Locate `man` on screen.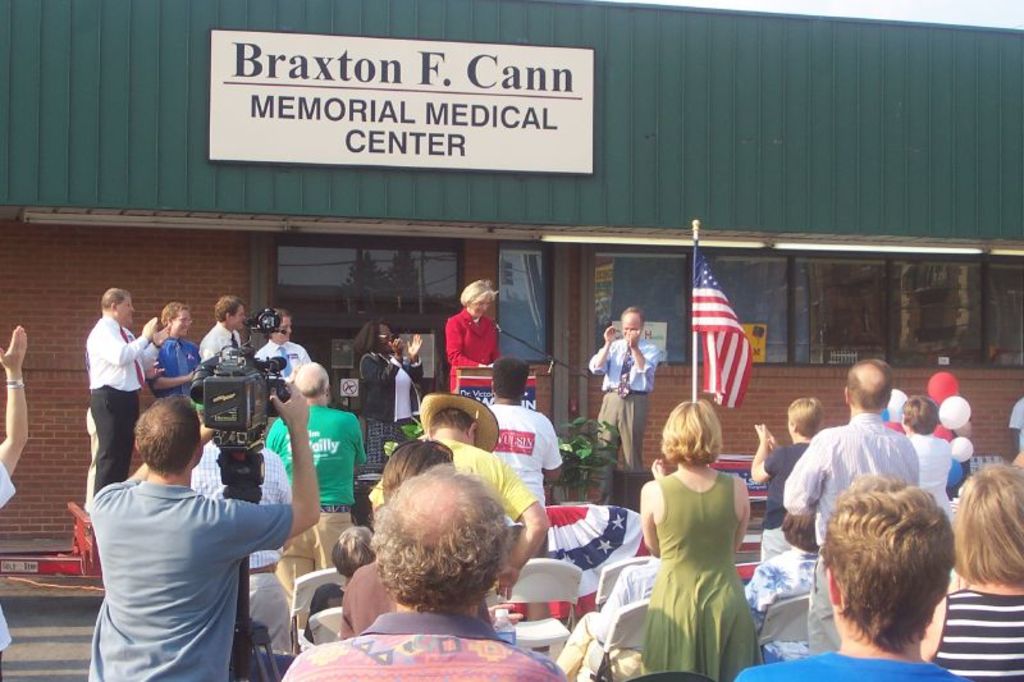
On screen at locate(484, 360, 562, 505).
